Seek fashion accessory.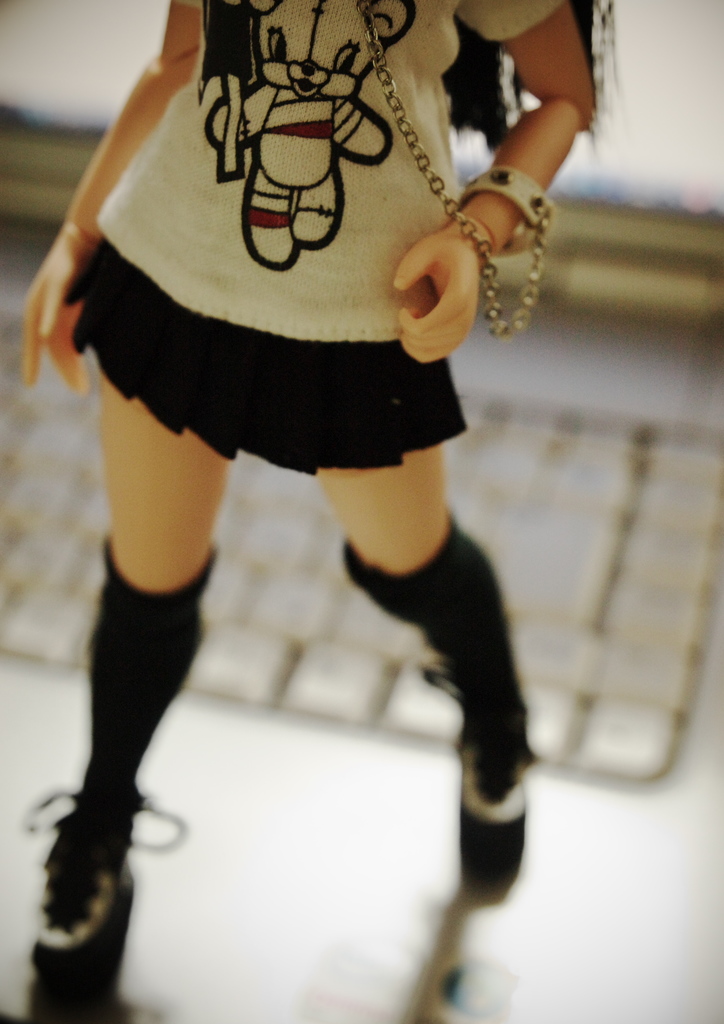
{"x1": 81, "y1": 533, "x2": 216, "y2": 811}.
